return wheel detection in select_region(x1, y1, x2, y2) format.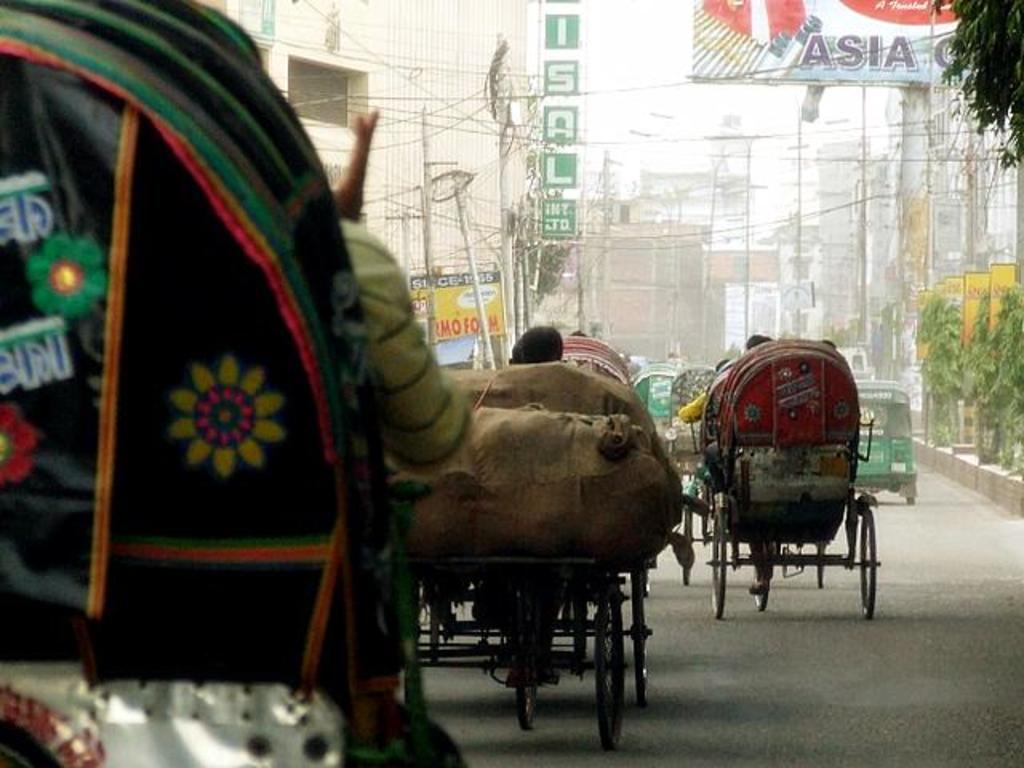
select_region(814, 539, 824, 589).
